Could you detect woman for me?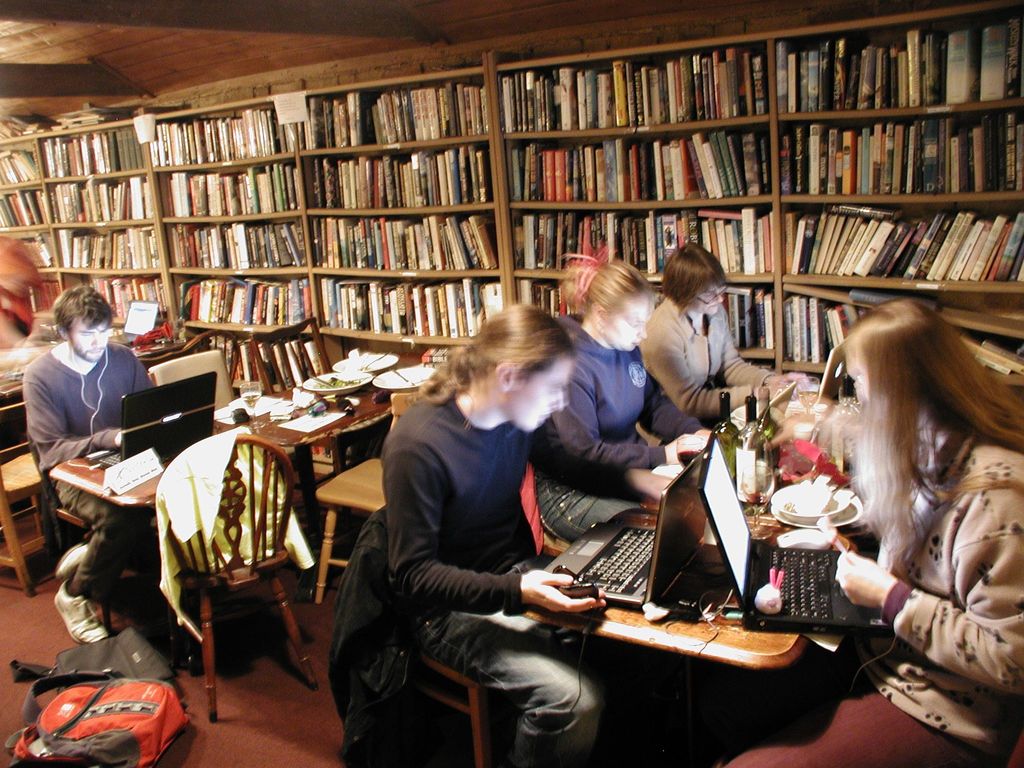
Detection result: pyautogui.locateOnScreen(725, 292, 1023, 767).
